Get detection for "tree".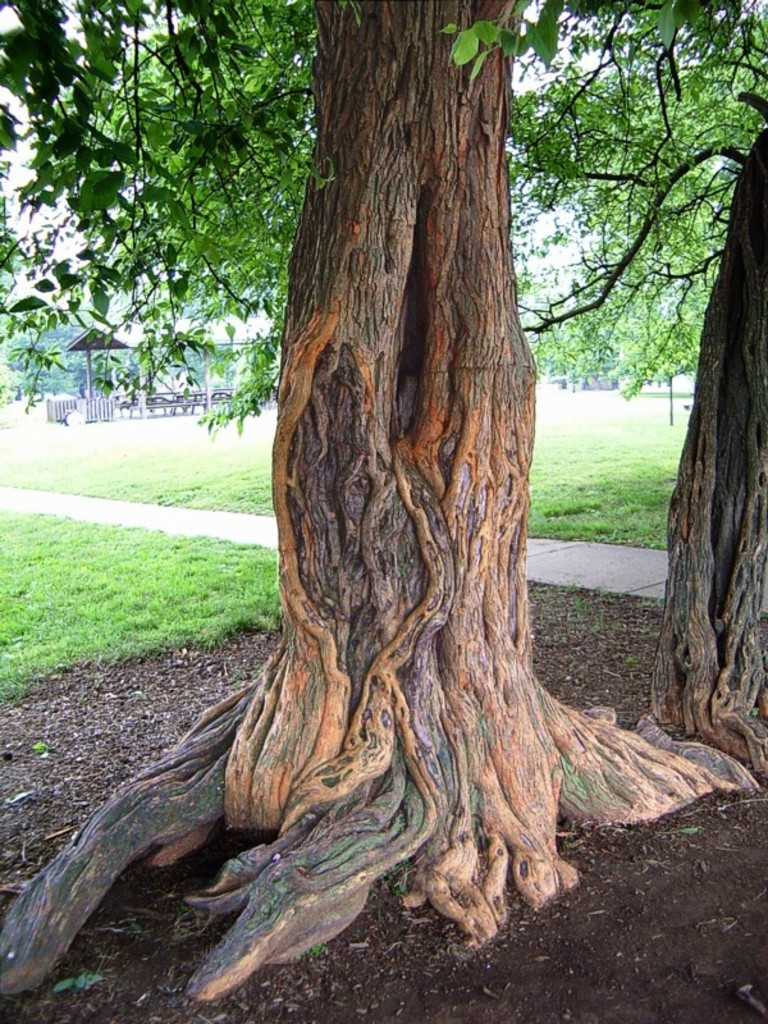
Detection: left=0, top=0, right=767, bottom=1012.
